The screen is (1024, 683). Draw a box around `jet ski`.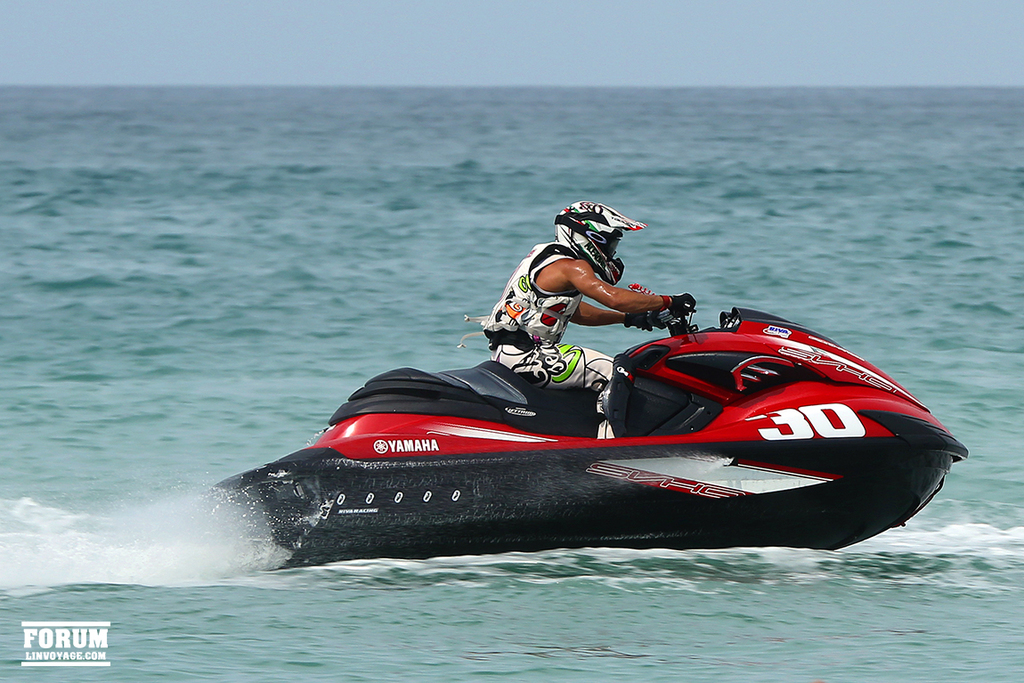
203 295 968 566.
